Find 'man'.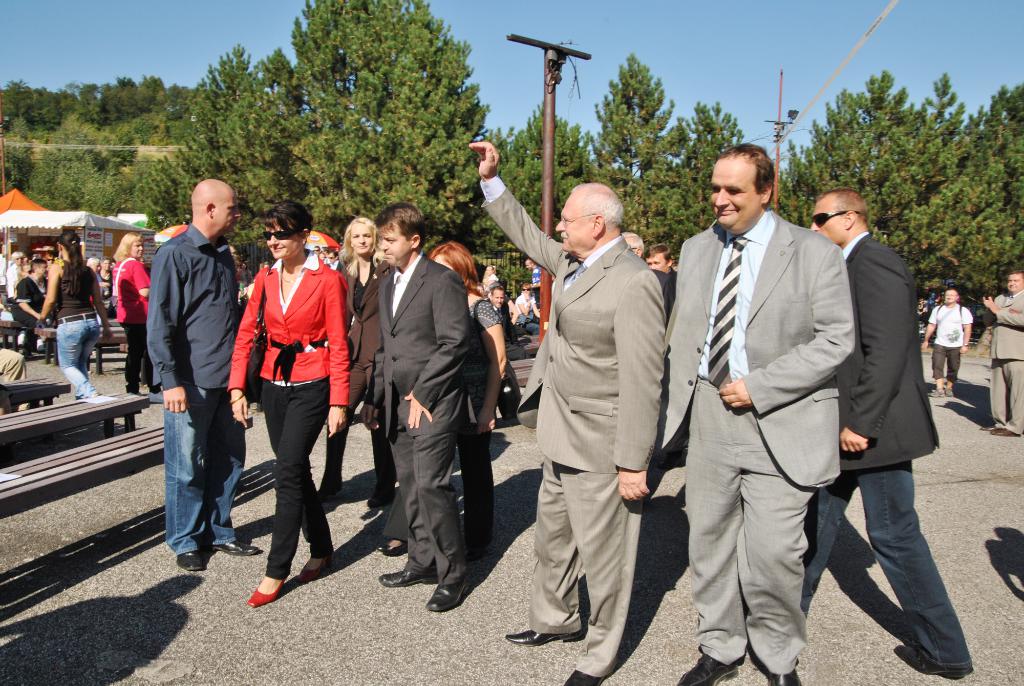
{"left": 485, "top": 284, "right": 509, "bottom": 355}.
